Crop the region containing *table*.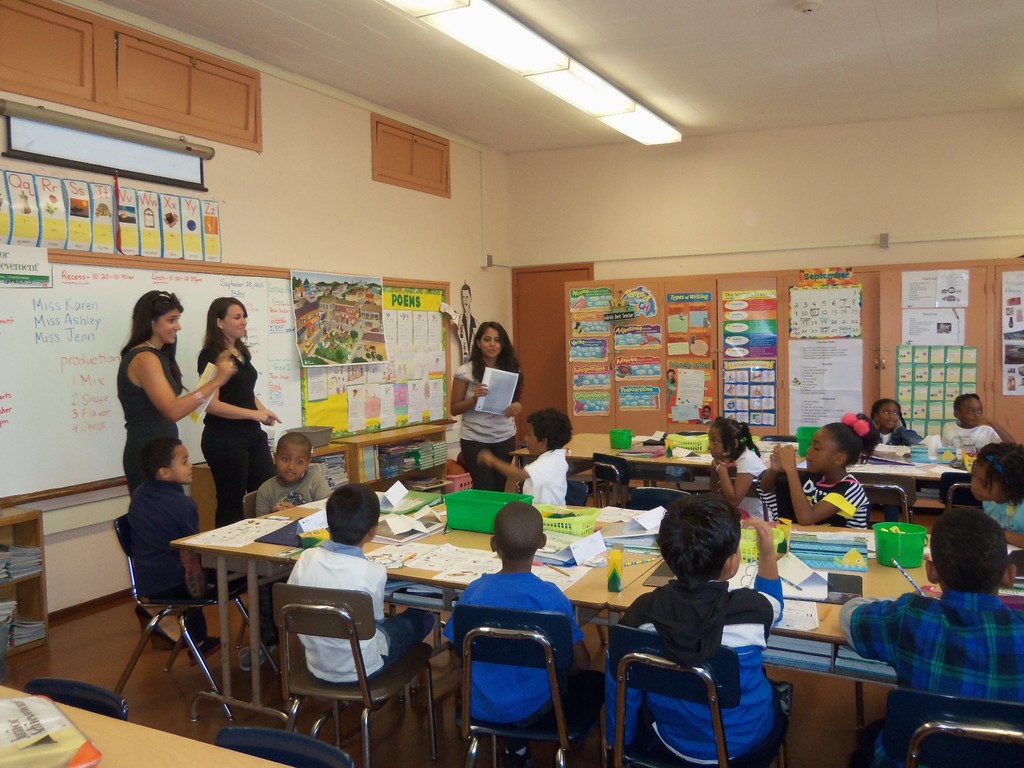
Crop region: {"left": 503, "top": 425, "right": 979, "bottom": 516}.
